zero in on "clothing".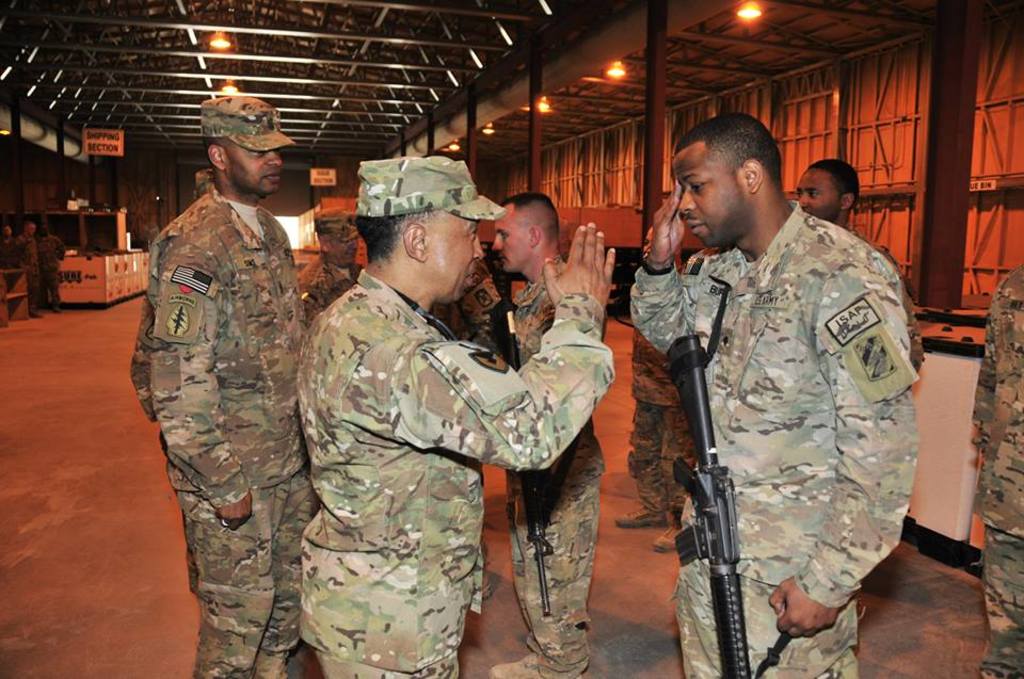
Zeroed in: (430,256,517,371).
